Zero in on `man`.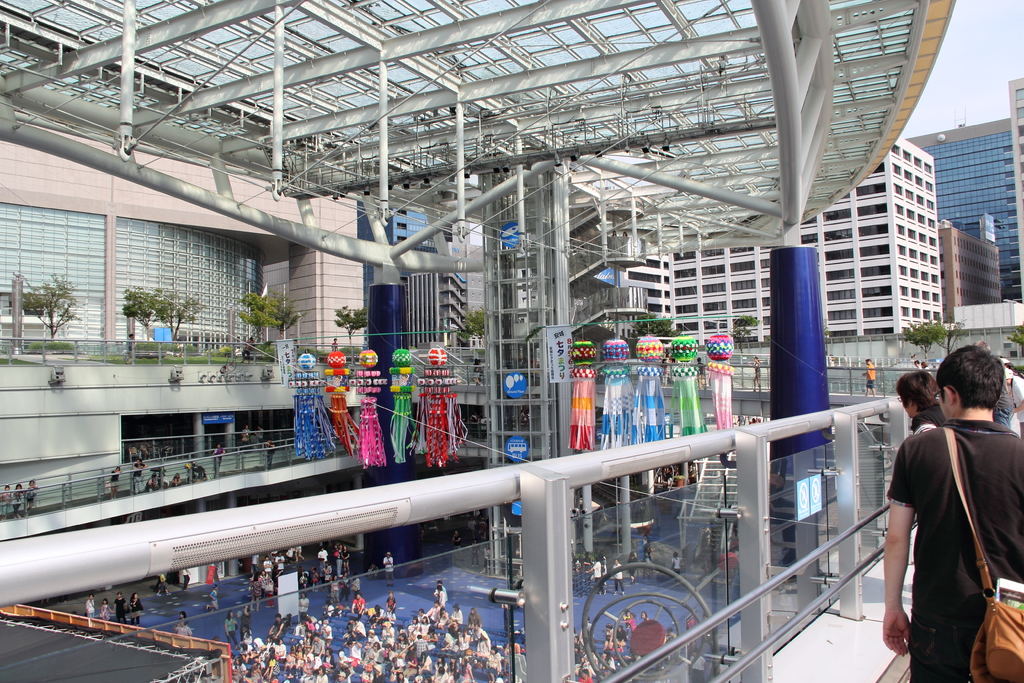
Zeroed in: region(241, 336, 255, 365).
